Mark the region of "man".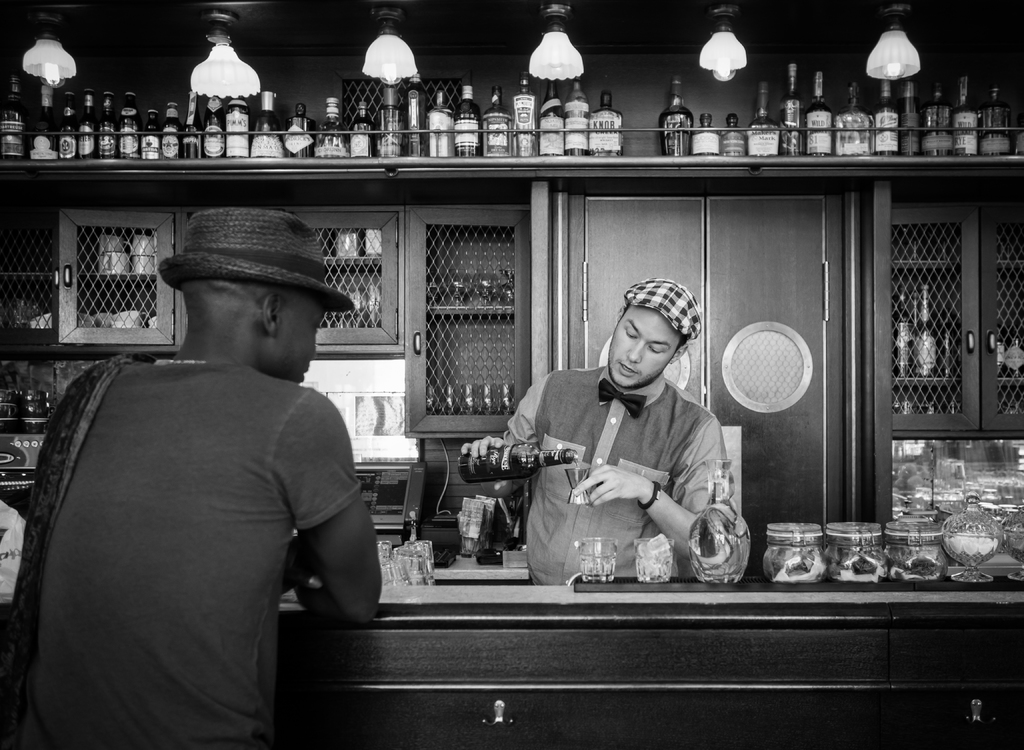
Region: box=[456, 275, 735, 586].
